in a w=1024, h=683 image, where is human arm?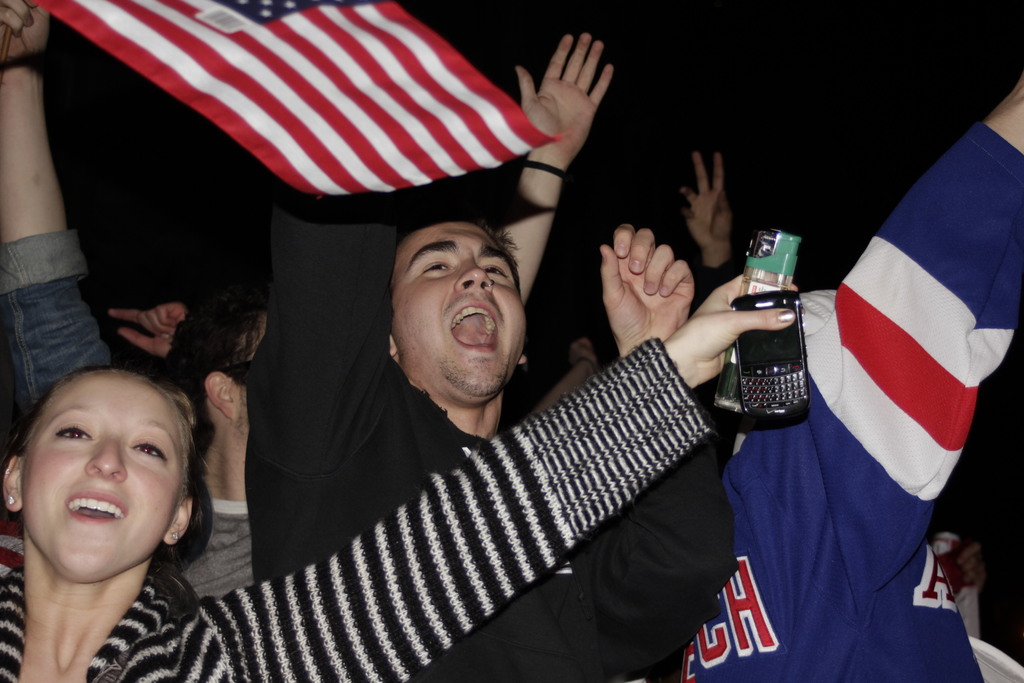
rect(104, 286, 201, 372).
